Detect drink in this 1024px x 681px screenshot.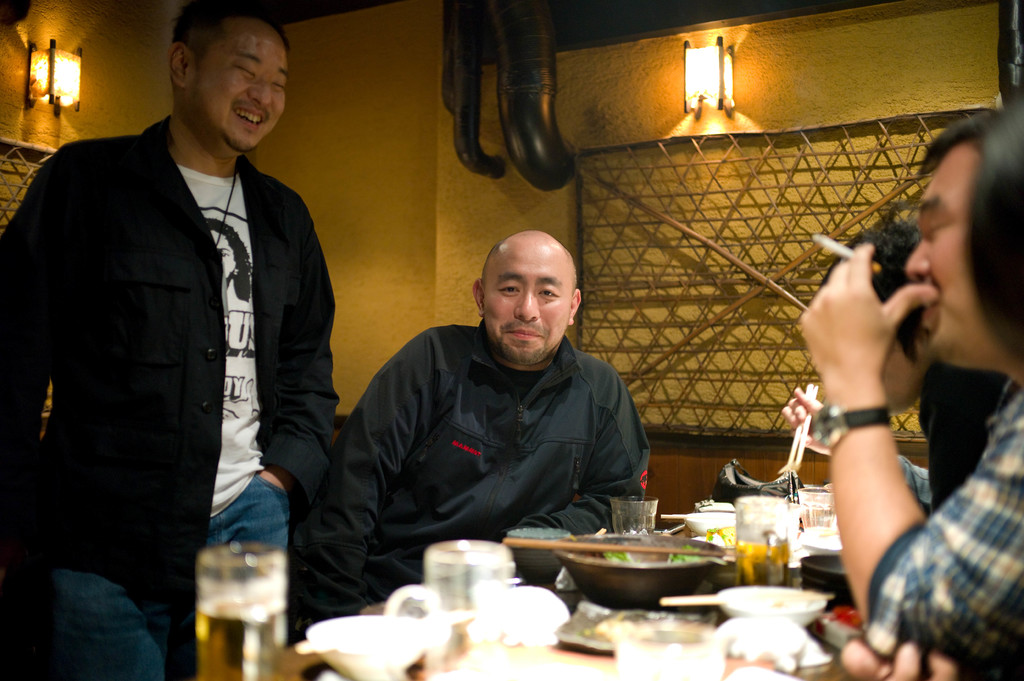
Detection: (733, 536, 791, 584).
